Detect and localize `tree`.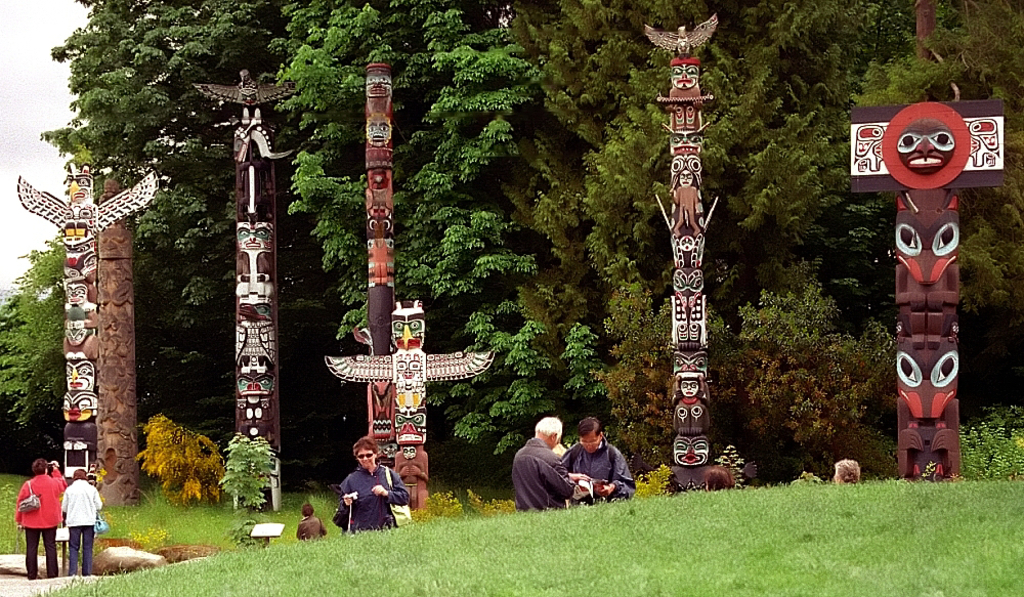
Localized at (561, 0, 783, 413).
